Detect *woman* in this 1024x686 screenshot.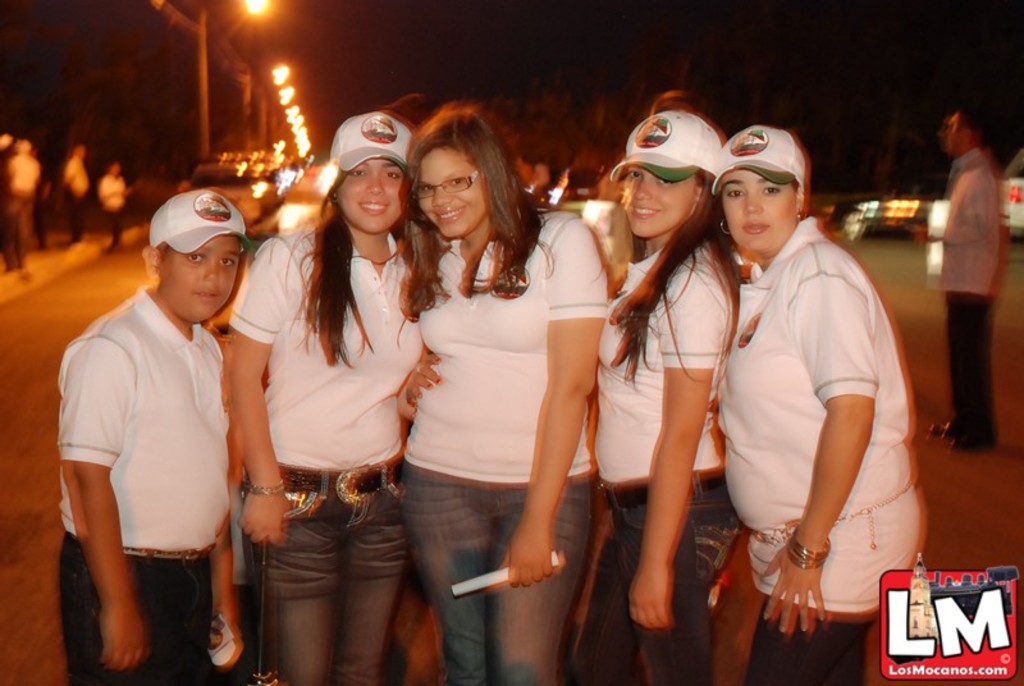
Detection: [left=599, top=108, right=750, bottom=685].
